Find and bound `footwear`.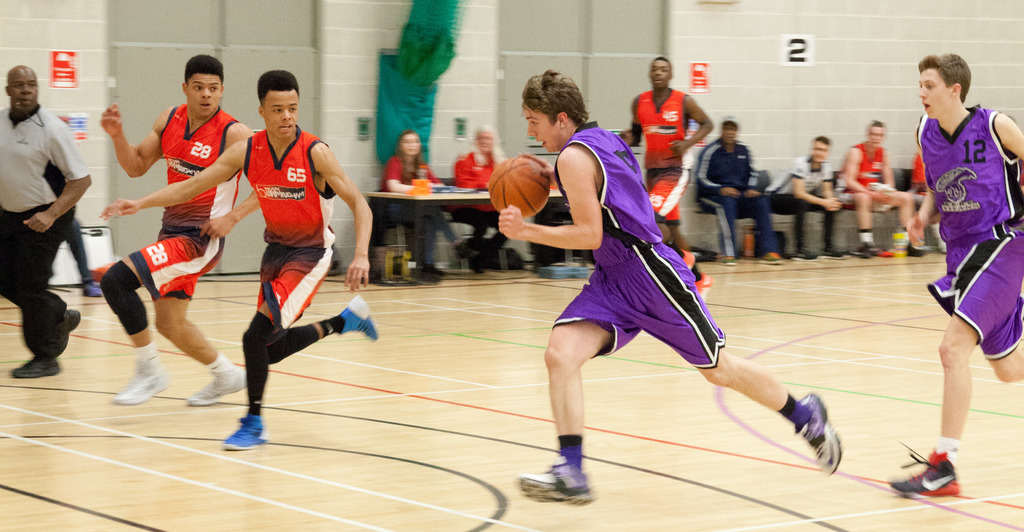
Bound: <box>680,248,694,272</box>.
